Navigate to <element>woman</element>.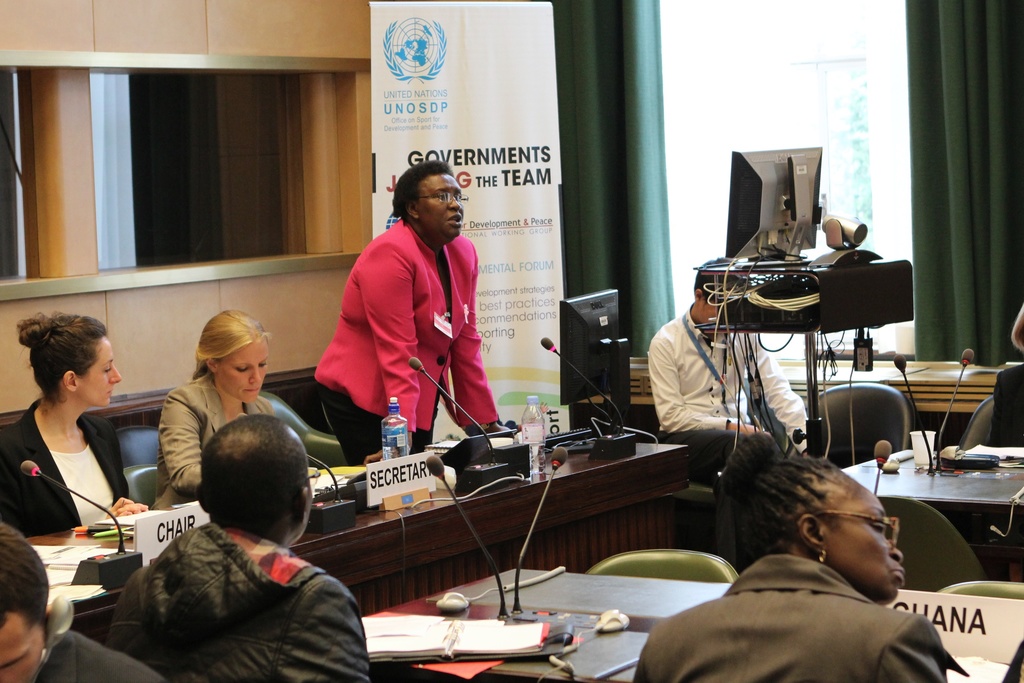
Navigation target: bbox=(0, 311, 148, 534).
